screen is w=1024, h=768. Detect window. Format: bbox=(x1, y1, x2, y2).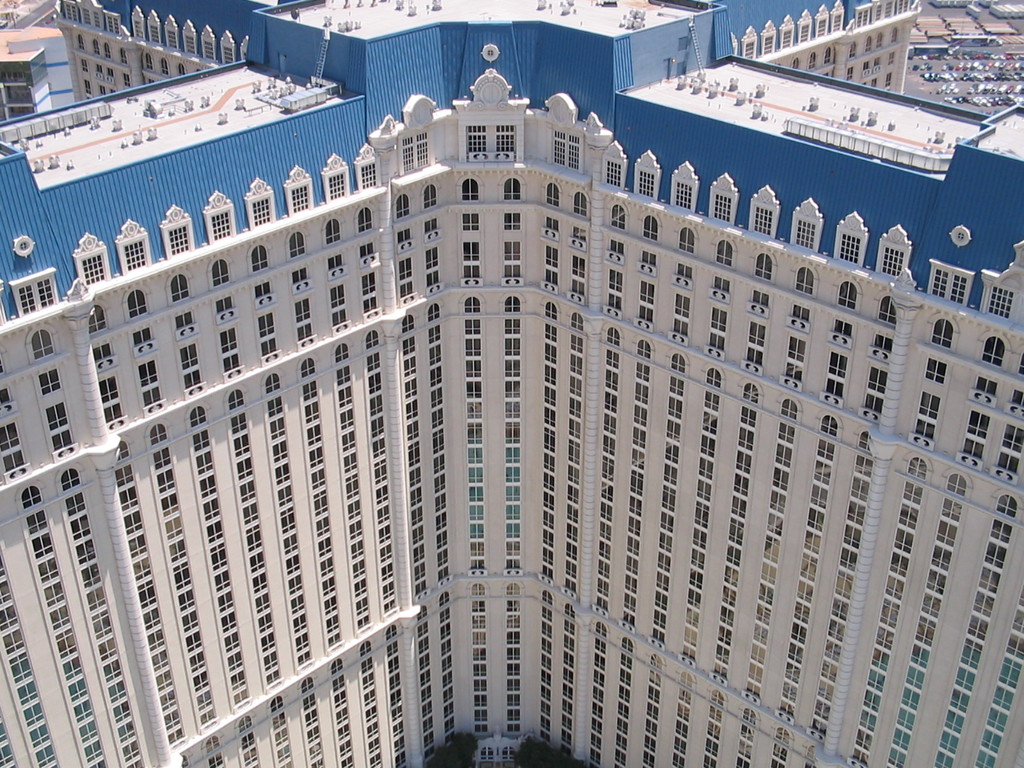
bbox=(888, 25, 900, 41).
